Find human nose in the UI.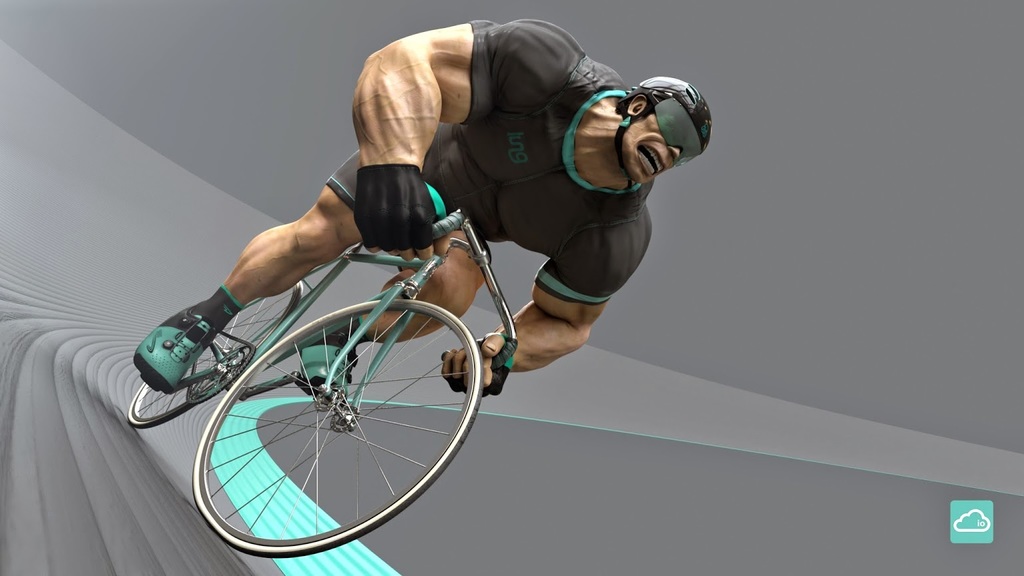
UI element at left=666, top=146, right=684, bottom=162.
